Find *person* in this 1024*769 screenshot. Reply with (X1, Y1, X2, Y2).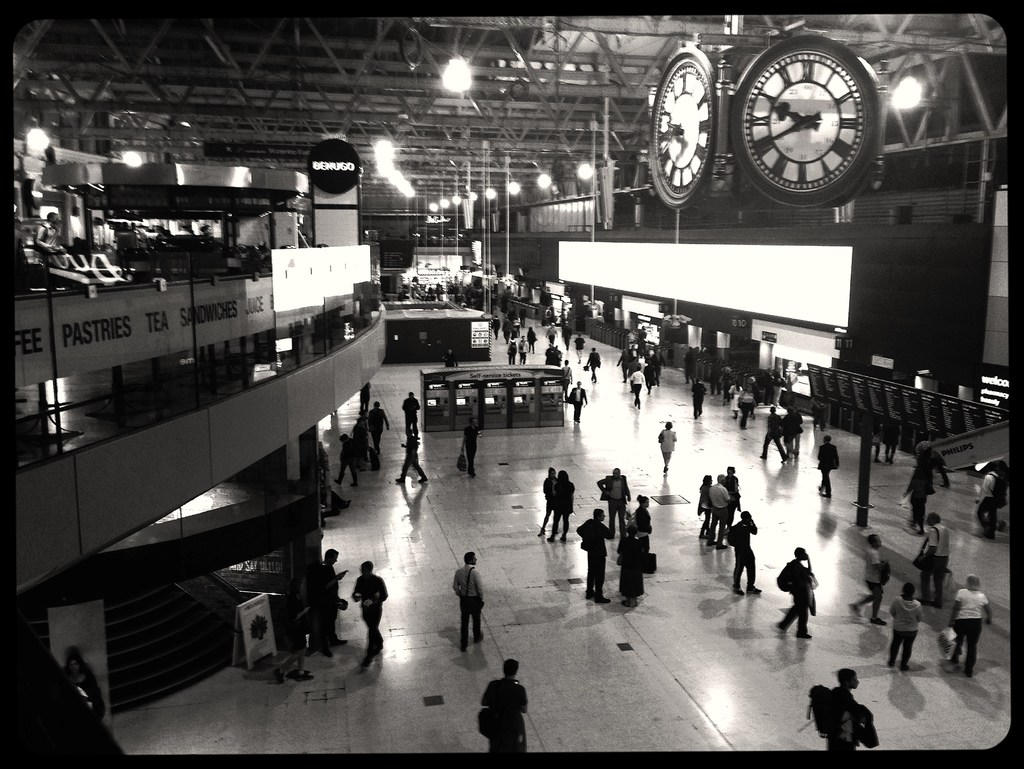
(691, 475, 714, 540).
